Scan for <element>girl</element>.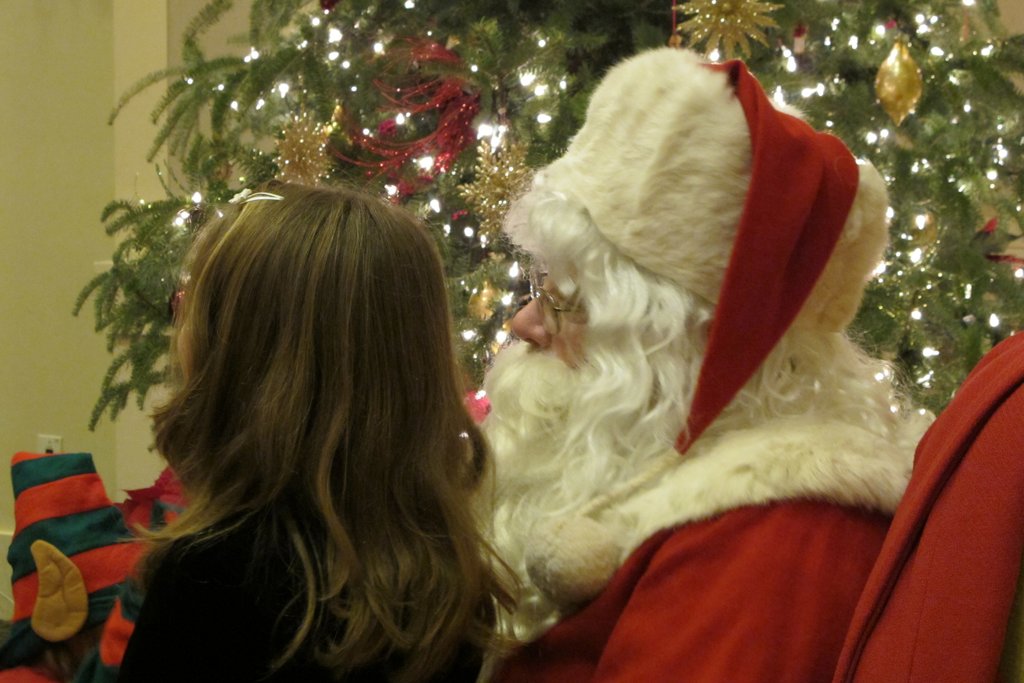
Scan result: bbox=[72, 174, 527, 682].
